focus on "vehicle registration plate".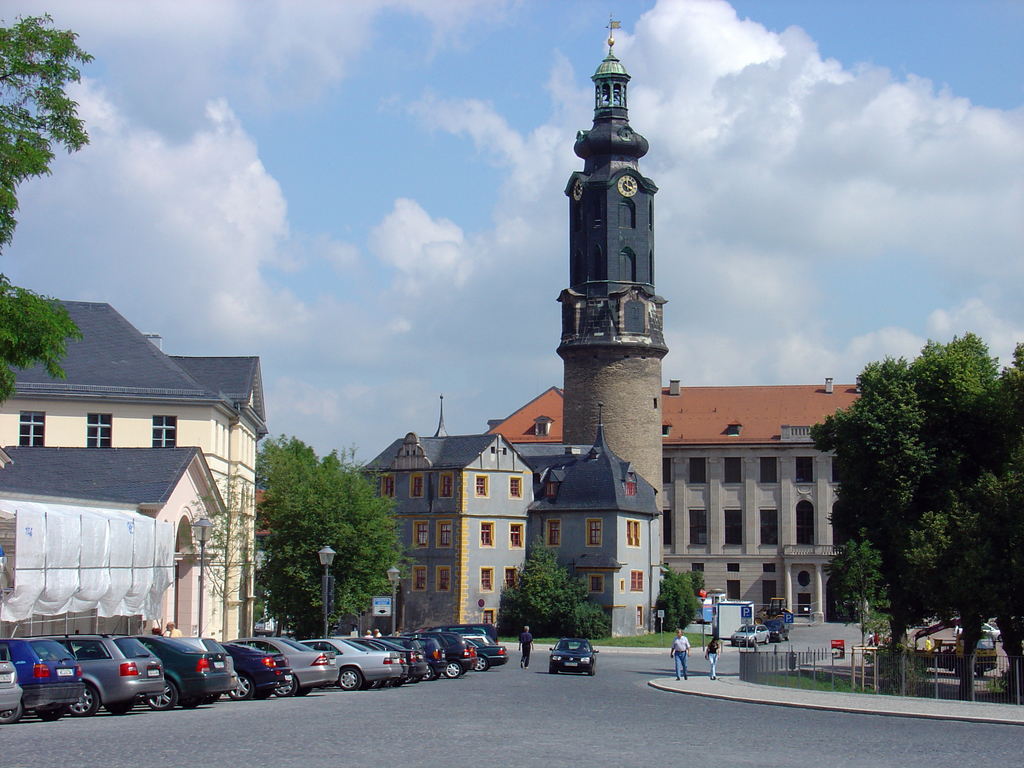
Focused at {"x1": 57, "y1": 666, "x2": 73, "y2": 675}.
